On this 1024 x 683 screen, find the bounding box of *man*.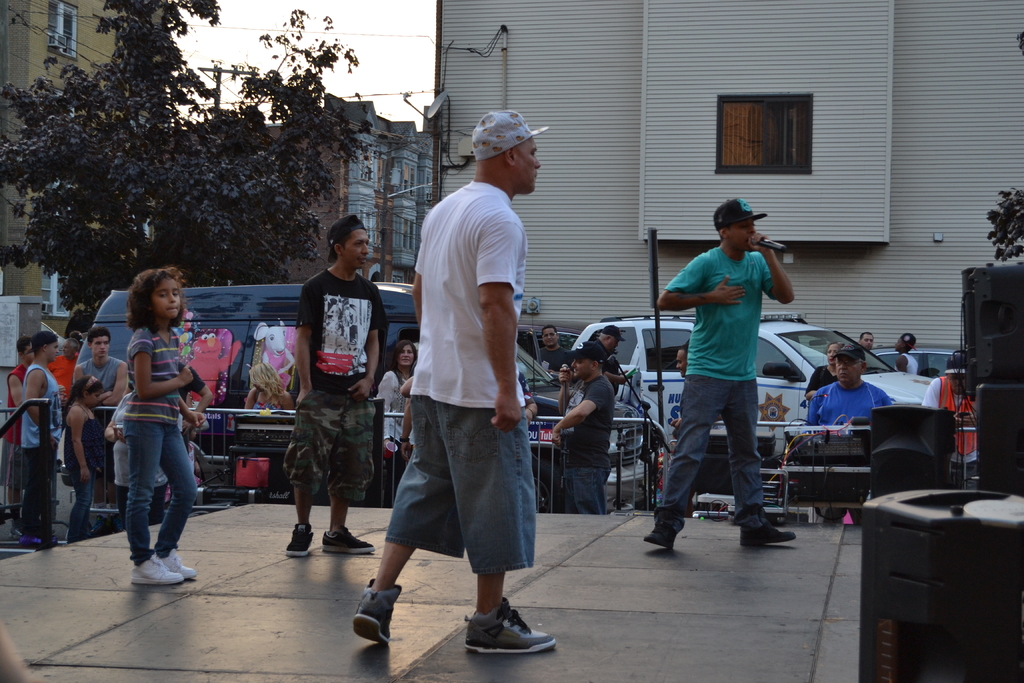
Bounding box: [281,210,383,561].
